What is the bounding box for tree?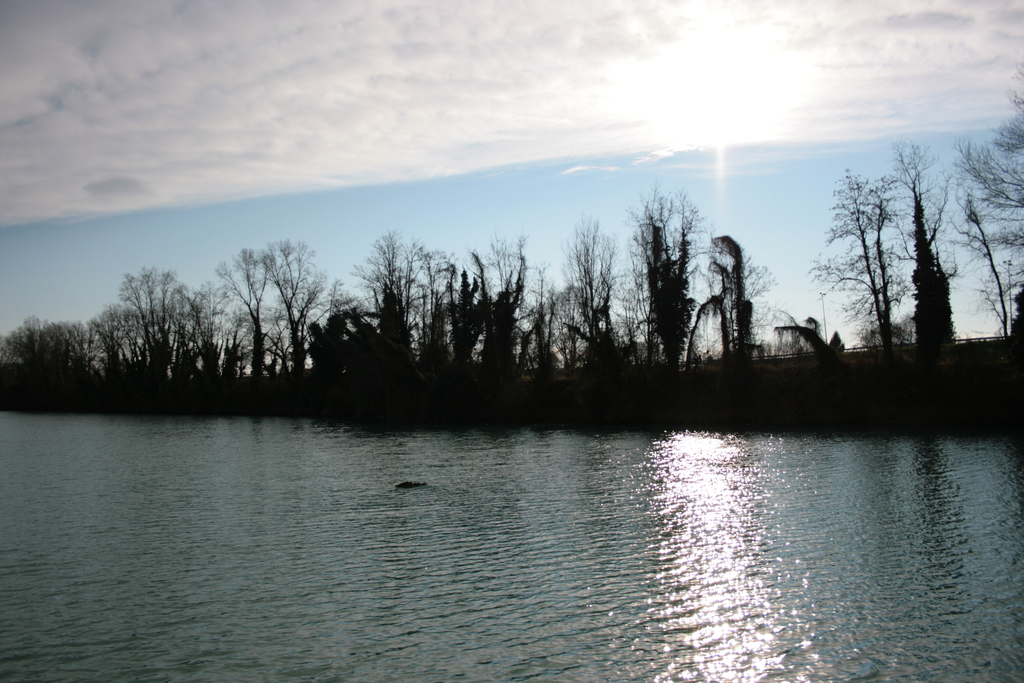
[x1=354, y1=226, x2=451, y2=358].
